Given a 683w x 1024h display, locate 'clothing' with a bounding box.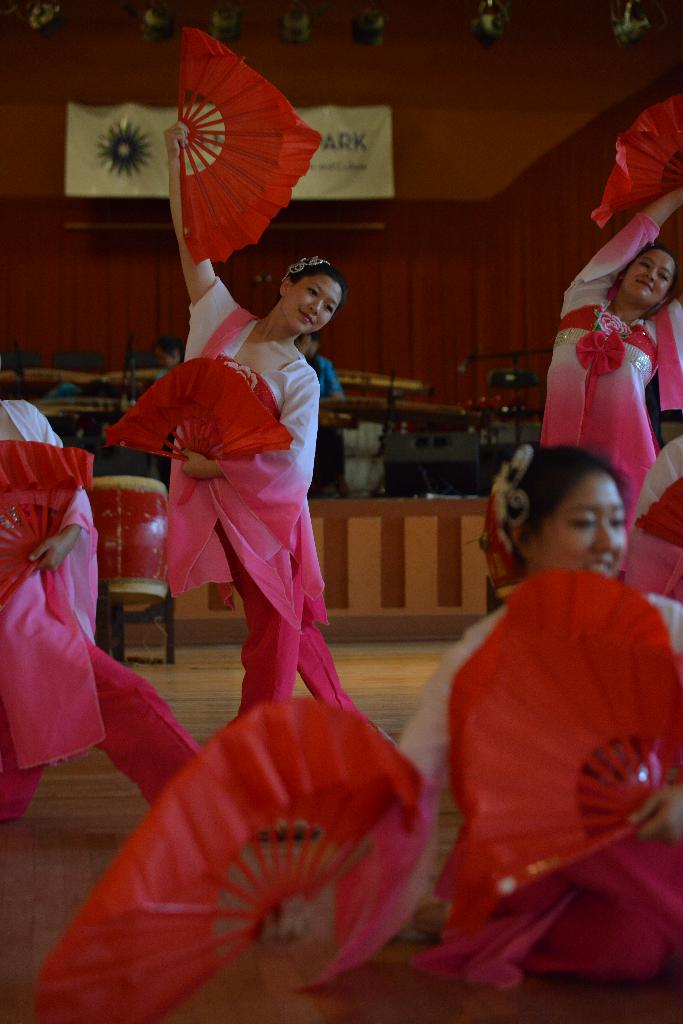
Located: l=0, t=400, r=208, b=806.
